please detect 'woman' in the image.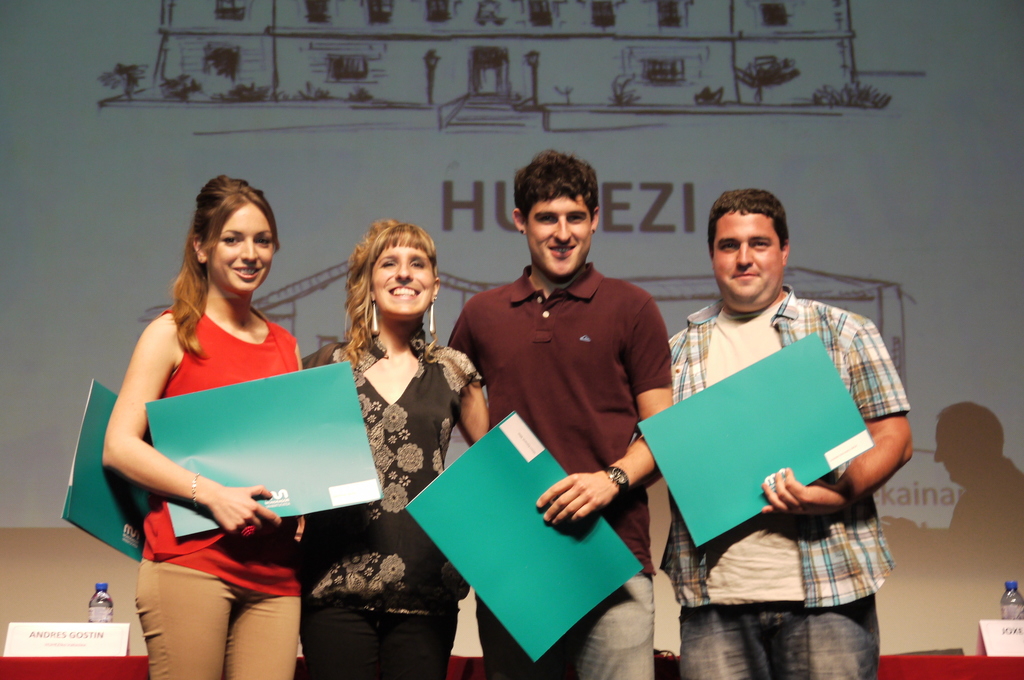
[303,220,488,679].
